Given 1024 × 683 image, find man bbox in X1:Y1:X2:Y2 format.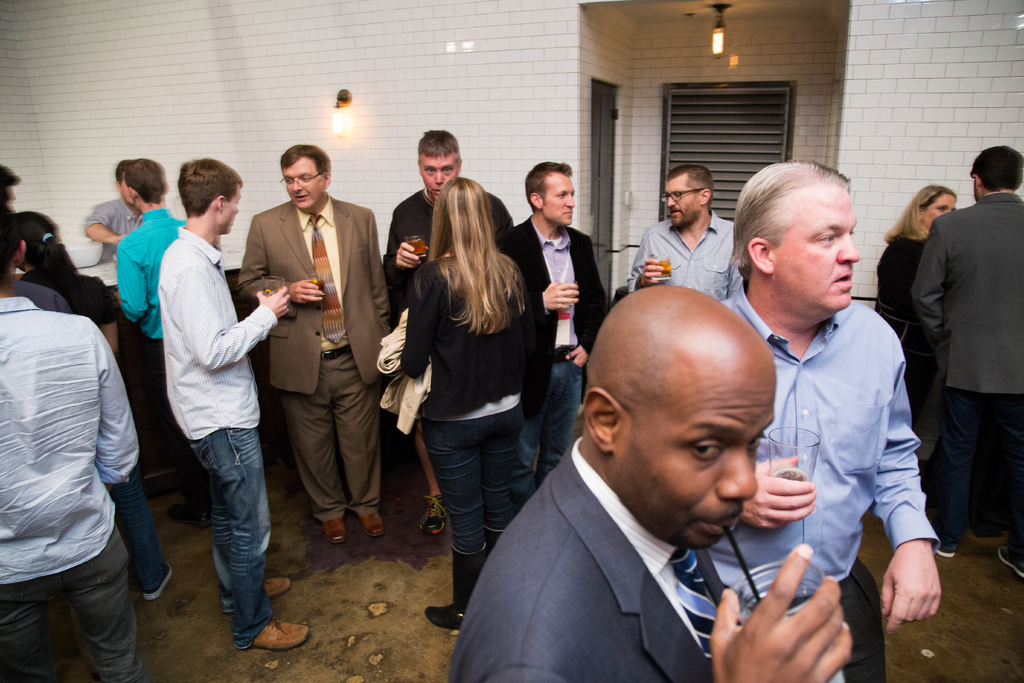
467:261:865:682.
